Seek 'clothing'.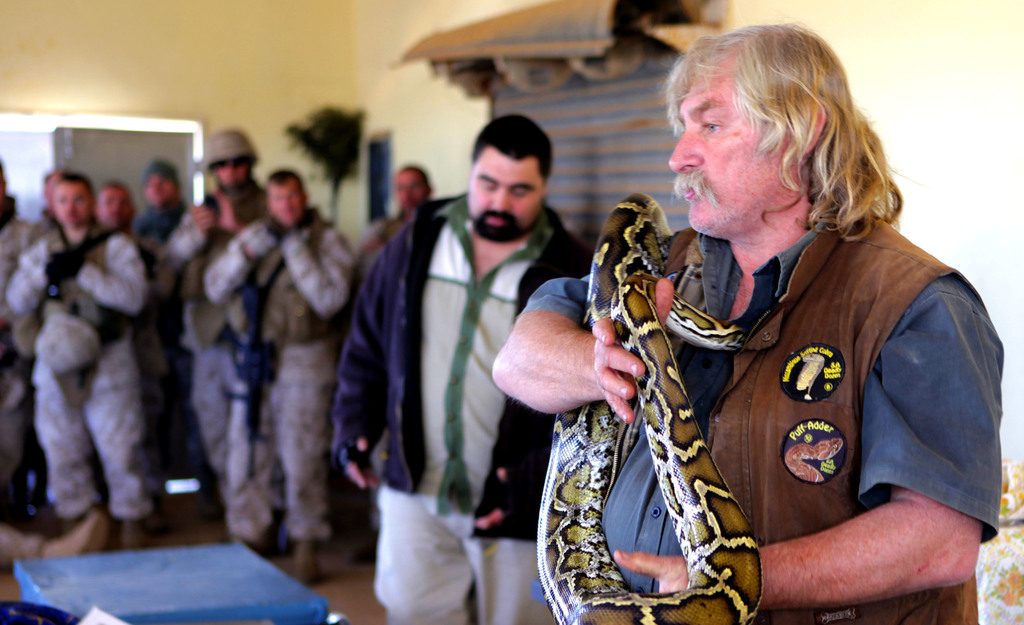
321:180:548:533.
